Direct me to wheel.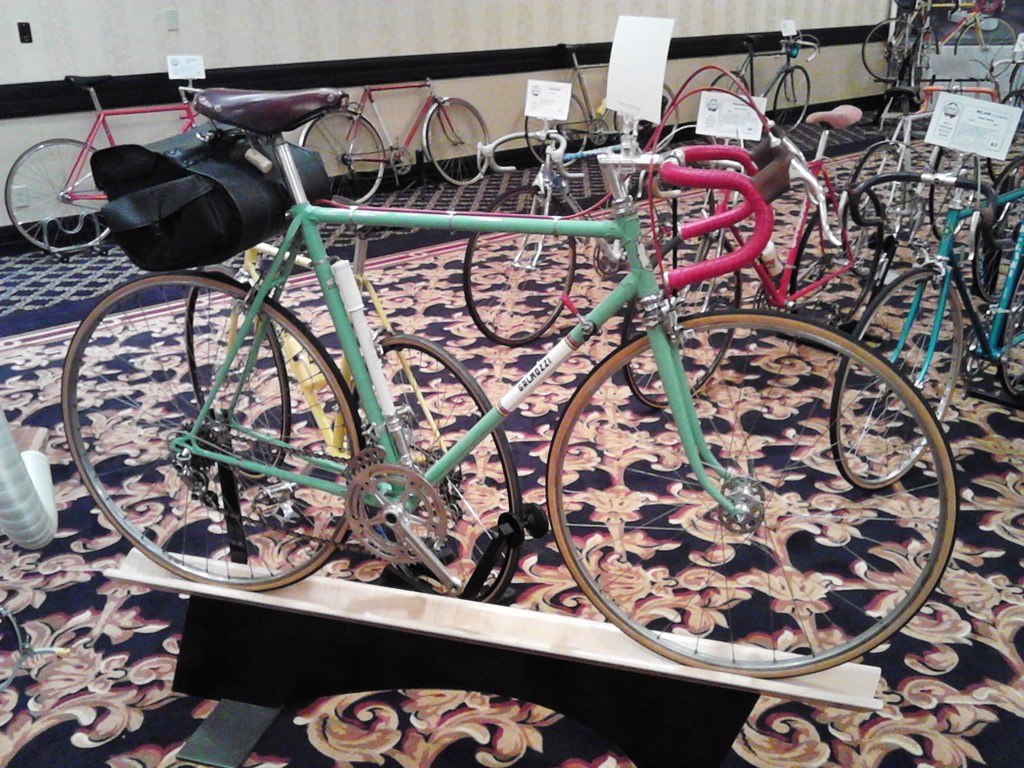
Direction: Rect(996, 269, 1023, 397).
